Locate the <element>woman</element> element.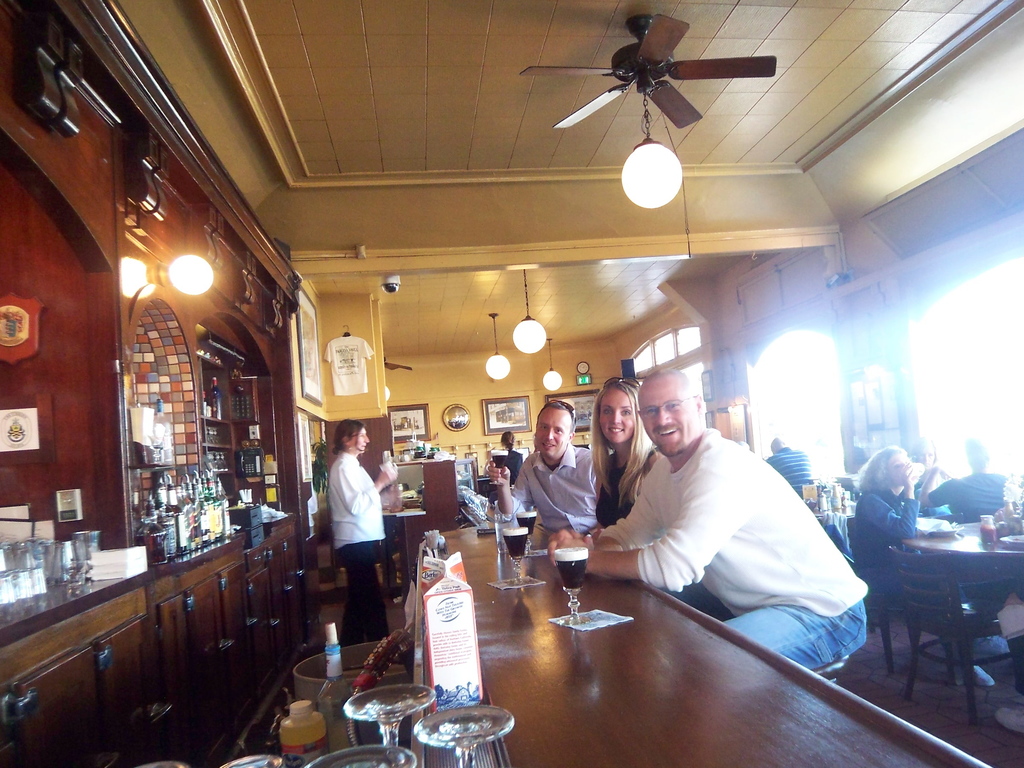
Element bbox: pyautogui.locateOnScreen(328, 419, 398, 649).
